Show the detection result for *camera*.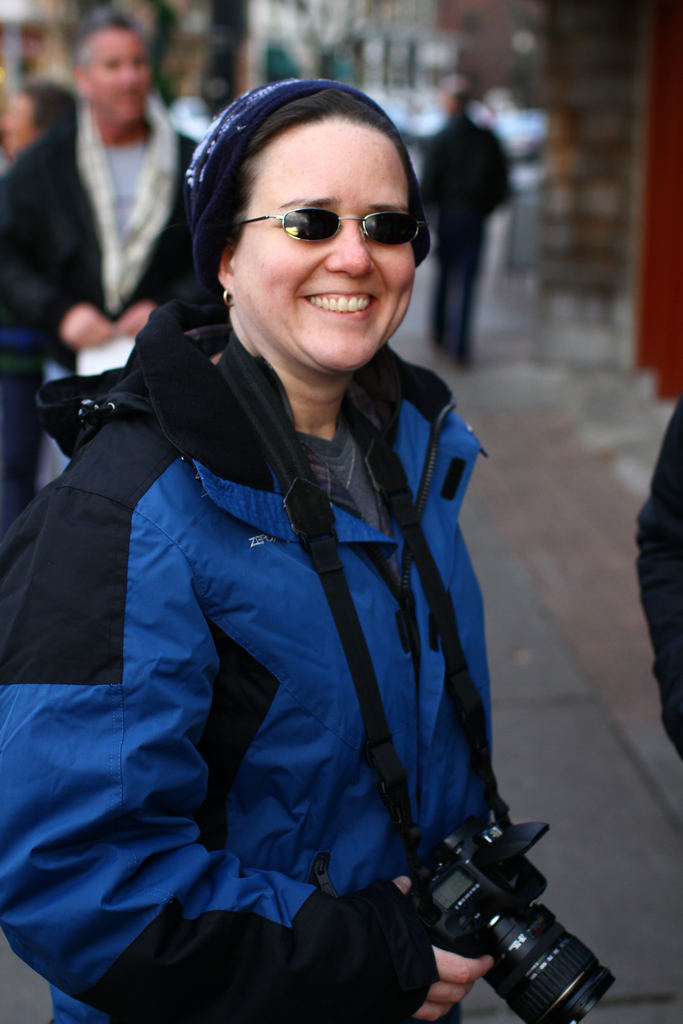
l=400, t=812, r=608, b=1021.
